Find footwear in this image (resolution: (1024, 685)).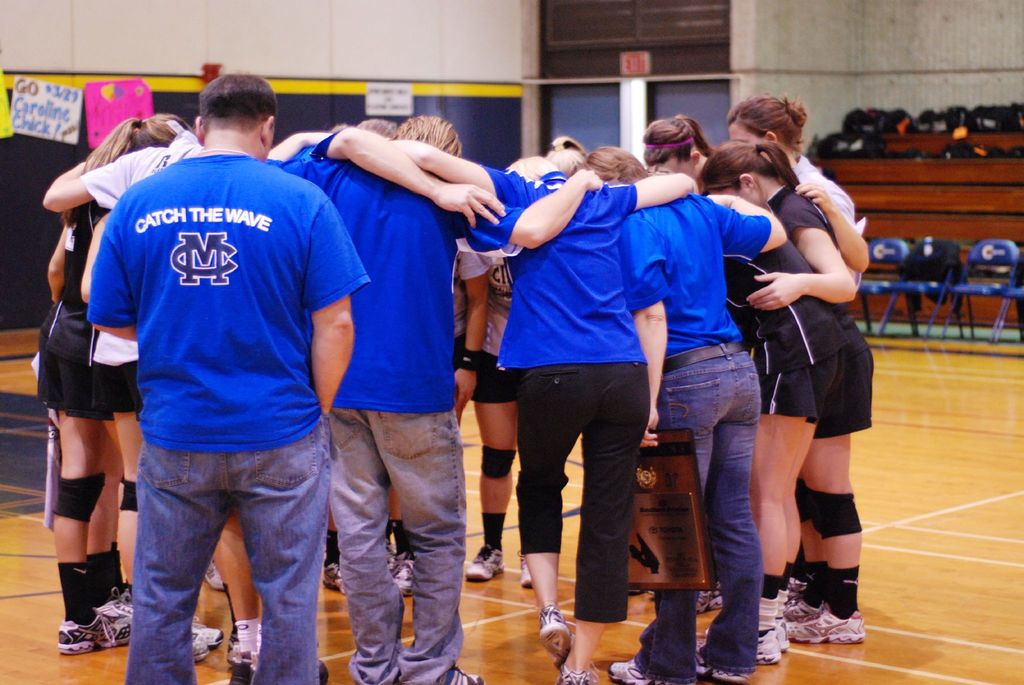
{"left": 204, "top": 555, "right": 236, "bottom": 592}.
